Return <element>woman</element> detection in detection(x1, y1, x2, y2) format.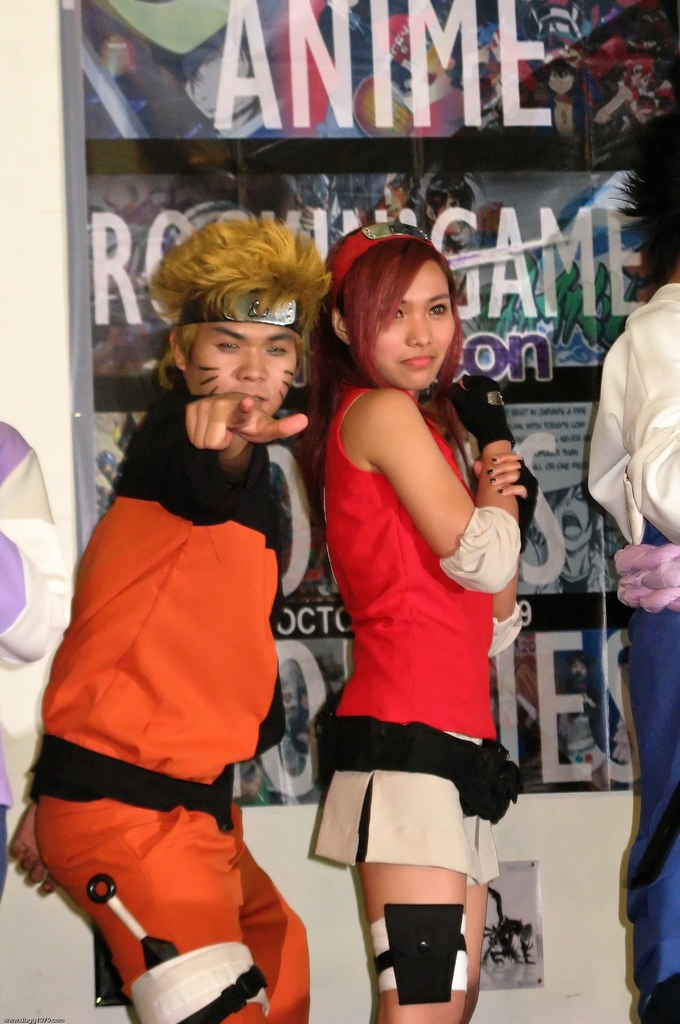
detection(291, 220, 542, 1019).
